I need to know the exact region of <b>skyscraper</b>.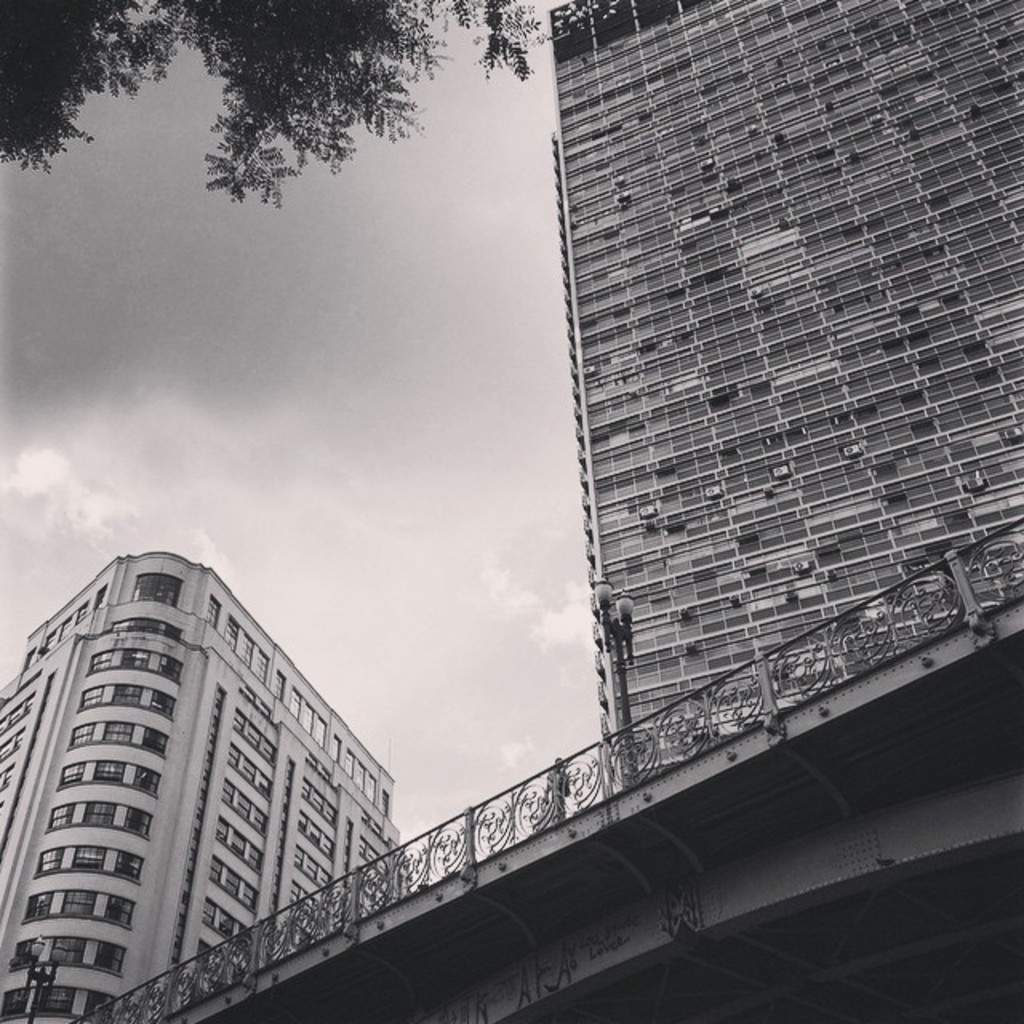
Region: detection(507, 14, 995, 842).
